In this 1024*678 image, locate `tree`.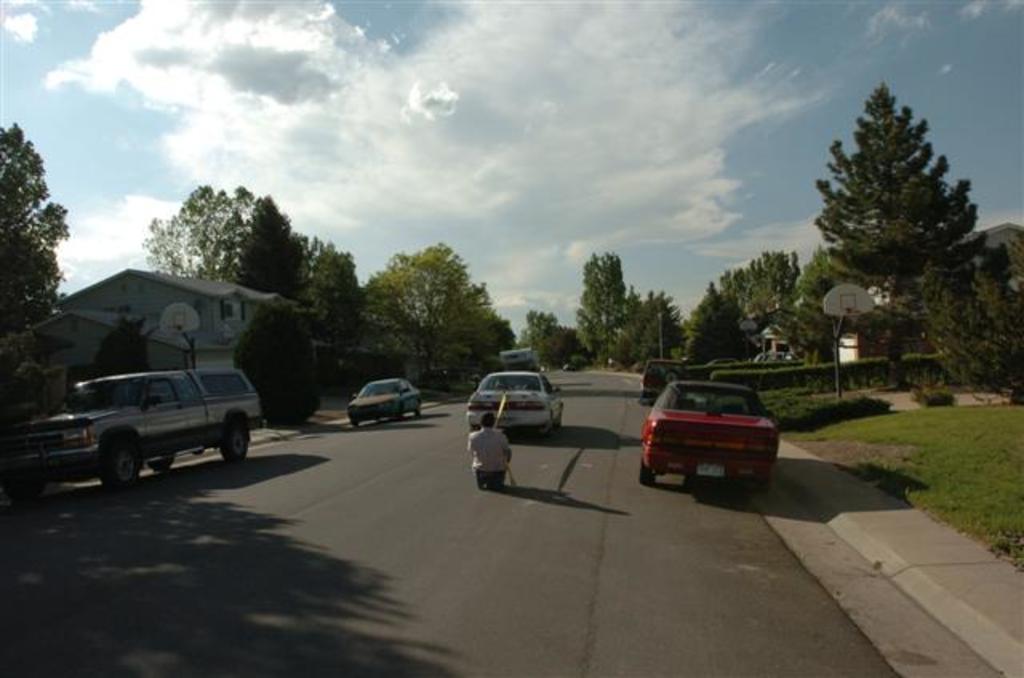
Bounding box: <region>906, 246, 1022, 413</region>.
